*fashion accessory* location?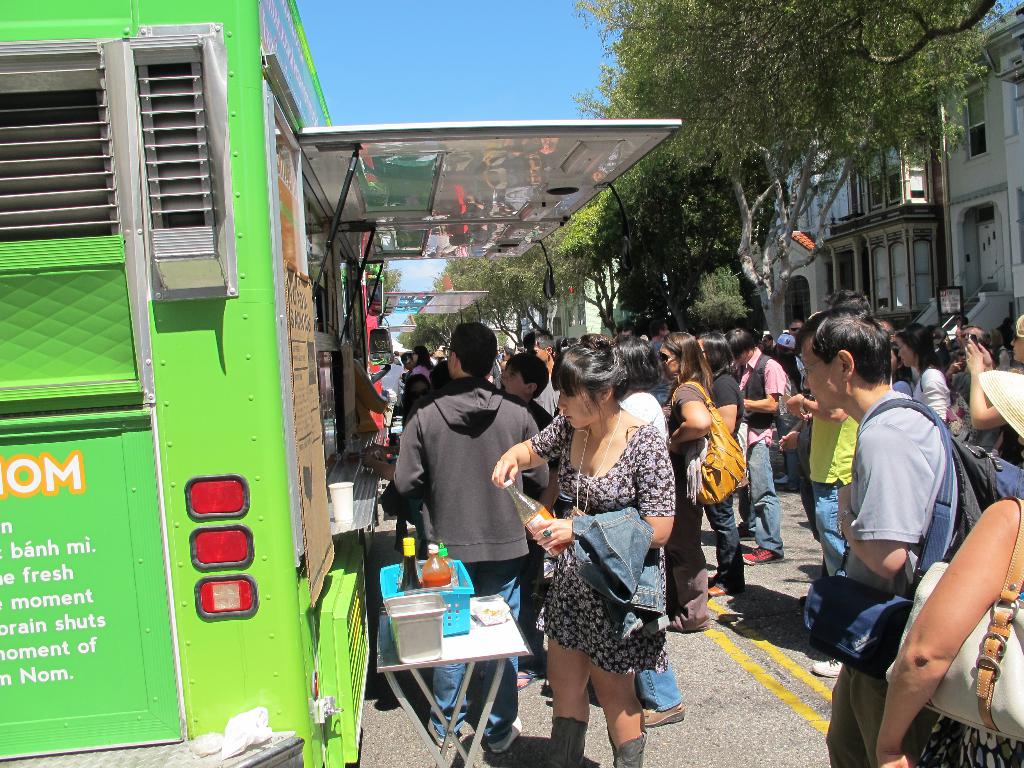
(706,586,726,595)
